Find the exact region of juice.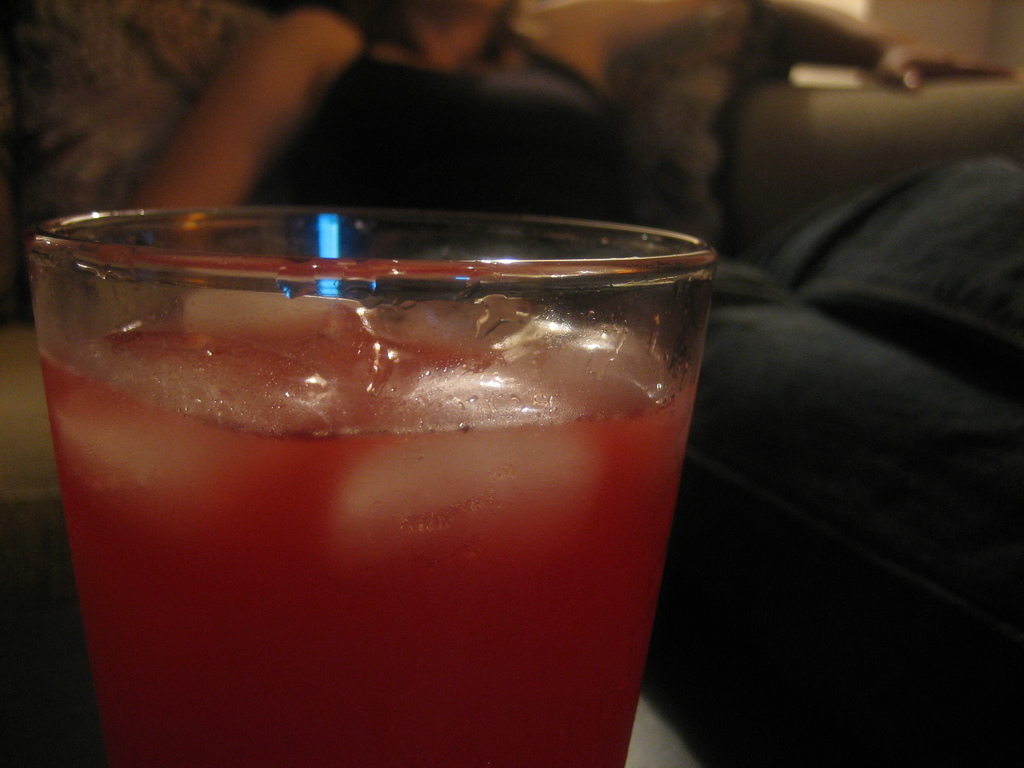
Exact region: select_region(0, 109, 737, 767).
